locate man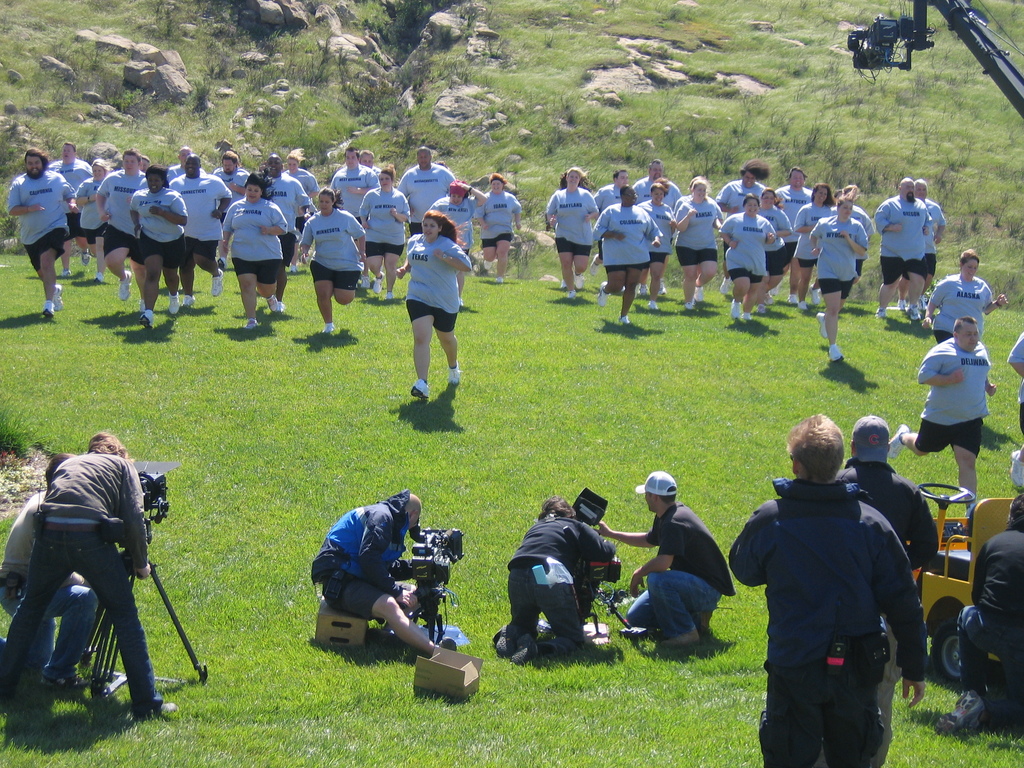
select_region(95, 146, 148, 313)
